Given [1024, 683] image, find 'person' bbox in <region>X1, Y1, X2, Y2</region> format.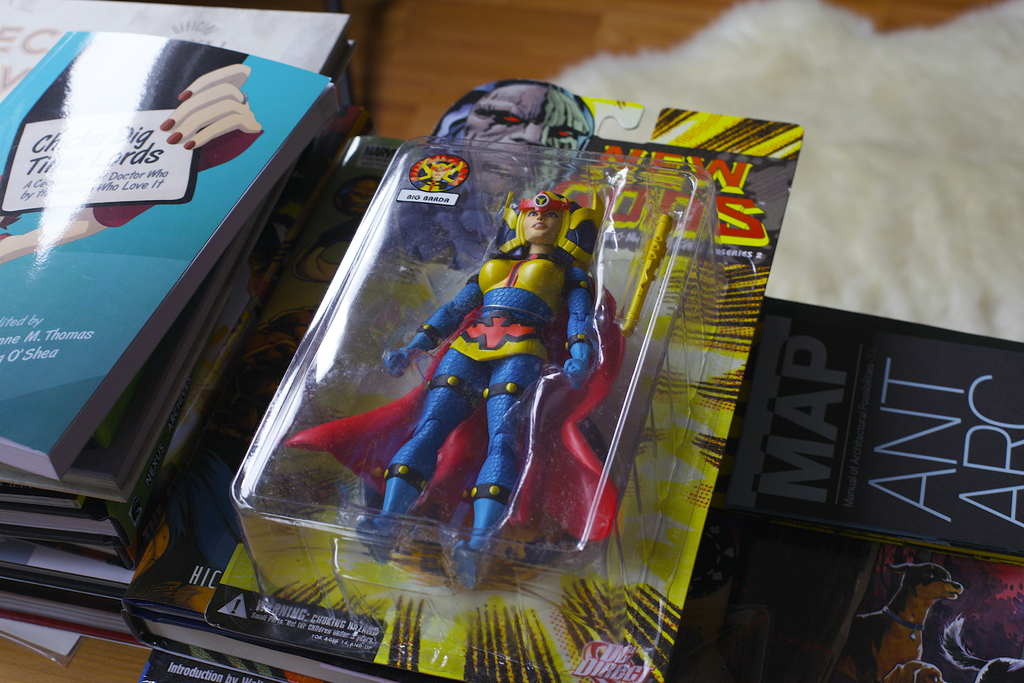
<region>364, 183, 608, 615</region>.
